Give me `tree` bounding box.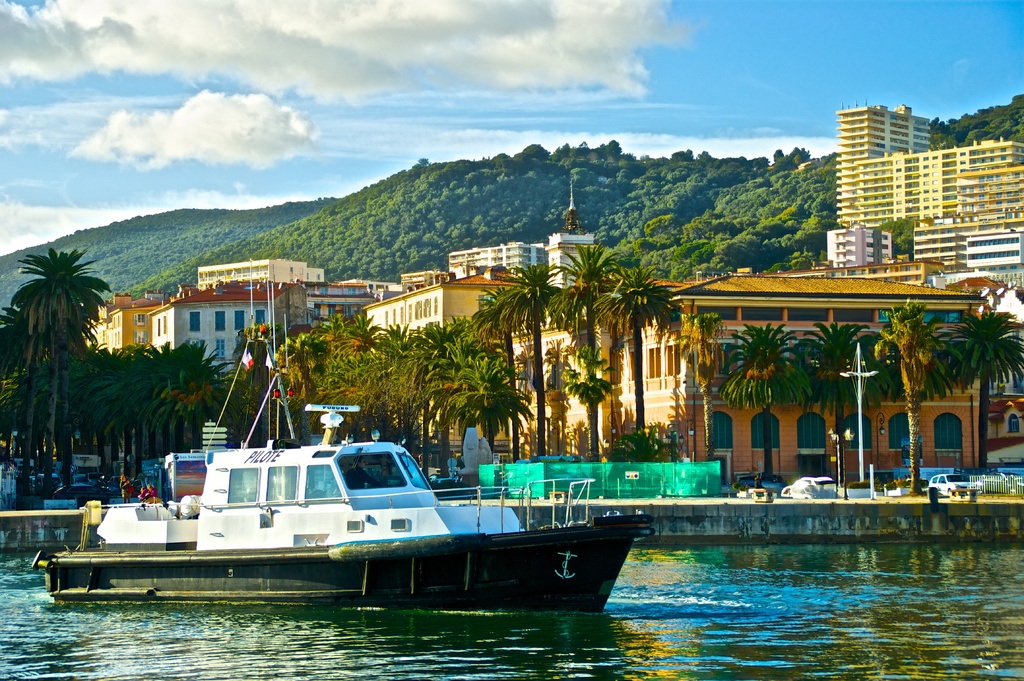
955/319/1021/476.
